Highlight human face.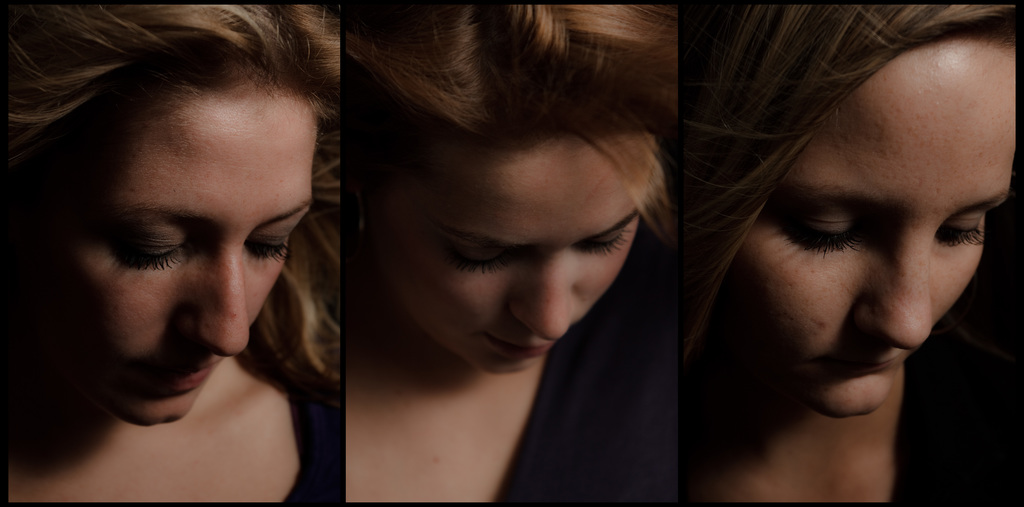
Highlighted region: l=47, t=54, r=312, b=425.
